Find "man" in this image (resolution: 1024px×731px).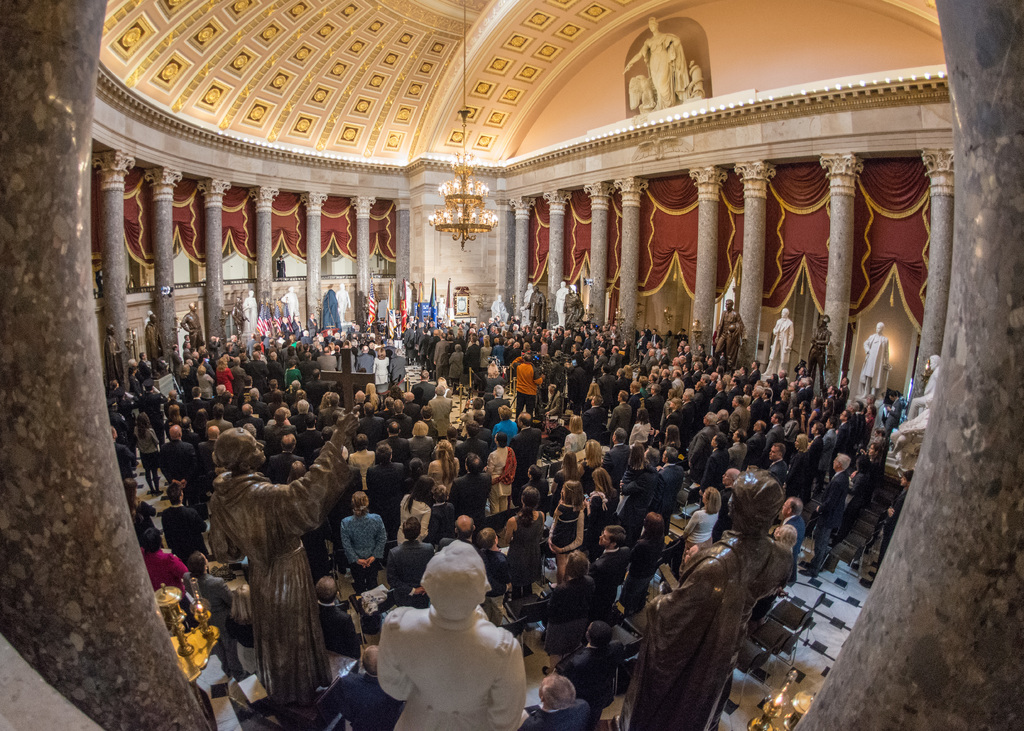
[left=681, top=414, right=721, bottom=465].
